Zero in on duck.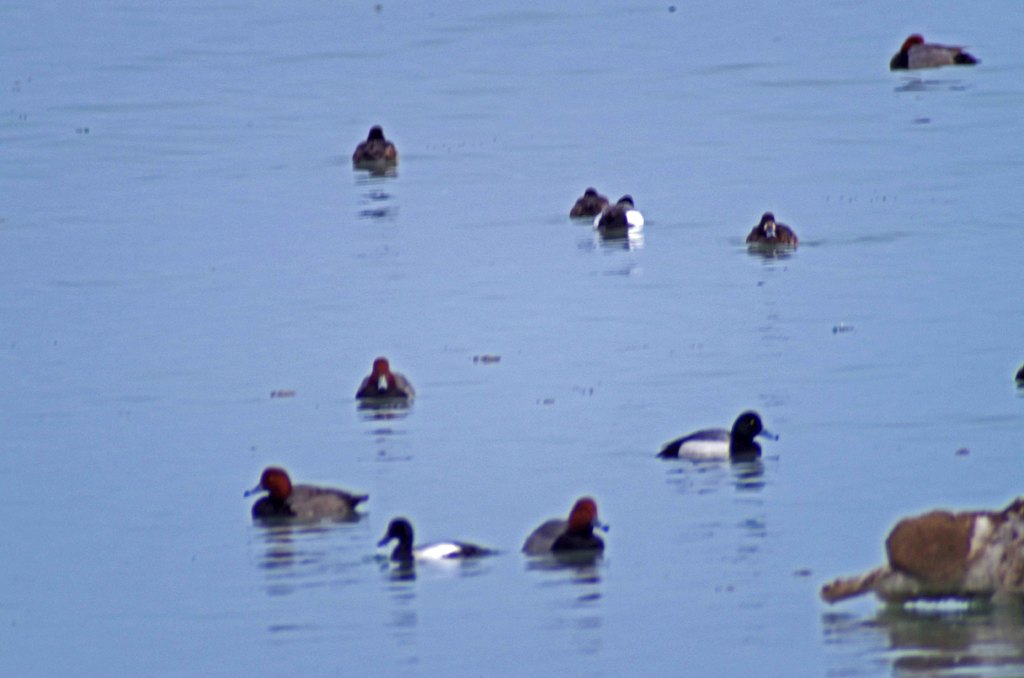
Zeroed in: <region>349, 123, 403, 163</region>.
